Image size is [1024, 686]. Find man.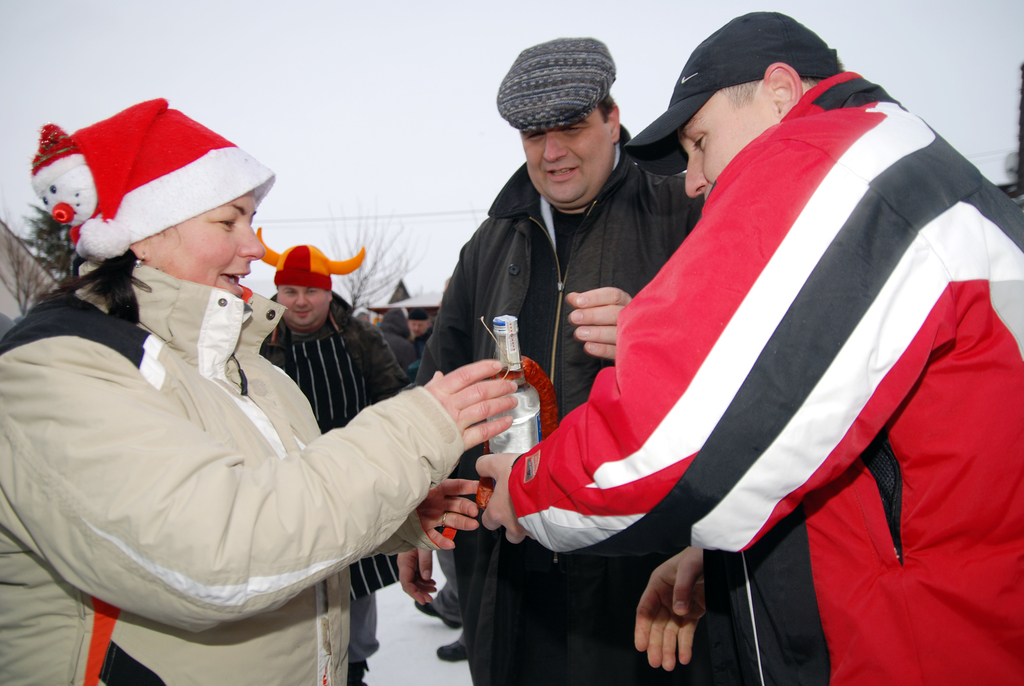
(256,243,403,685).
